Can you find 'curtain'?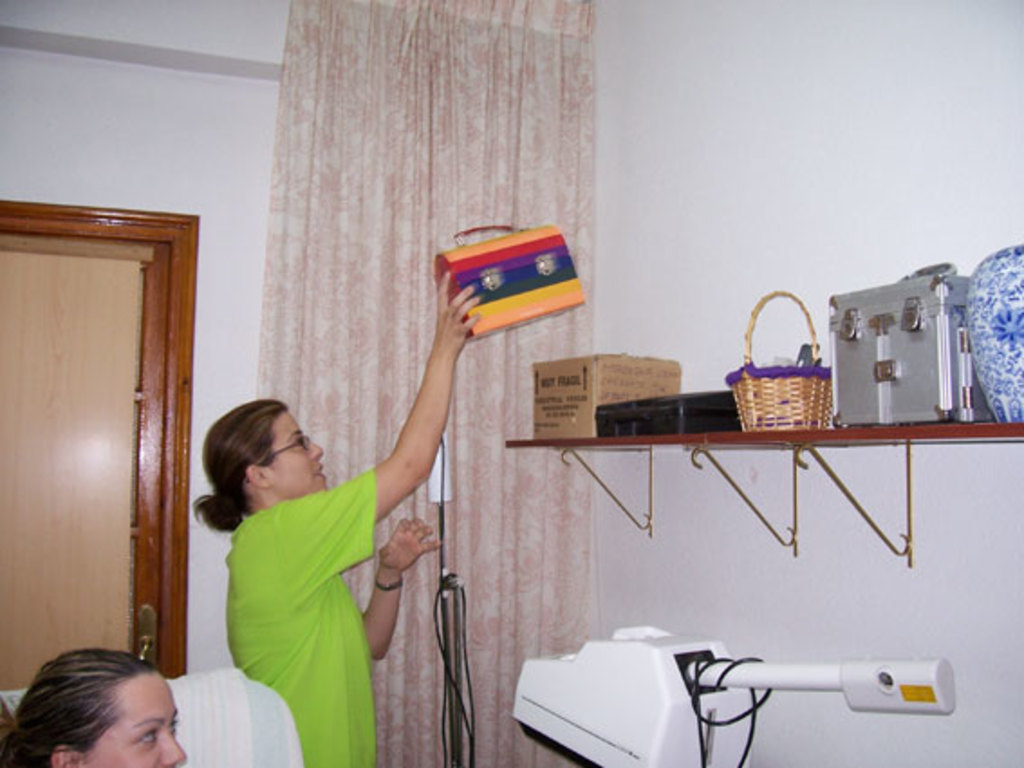
Yes, bounding box: BBox(249, 0, 603, 764).
